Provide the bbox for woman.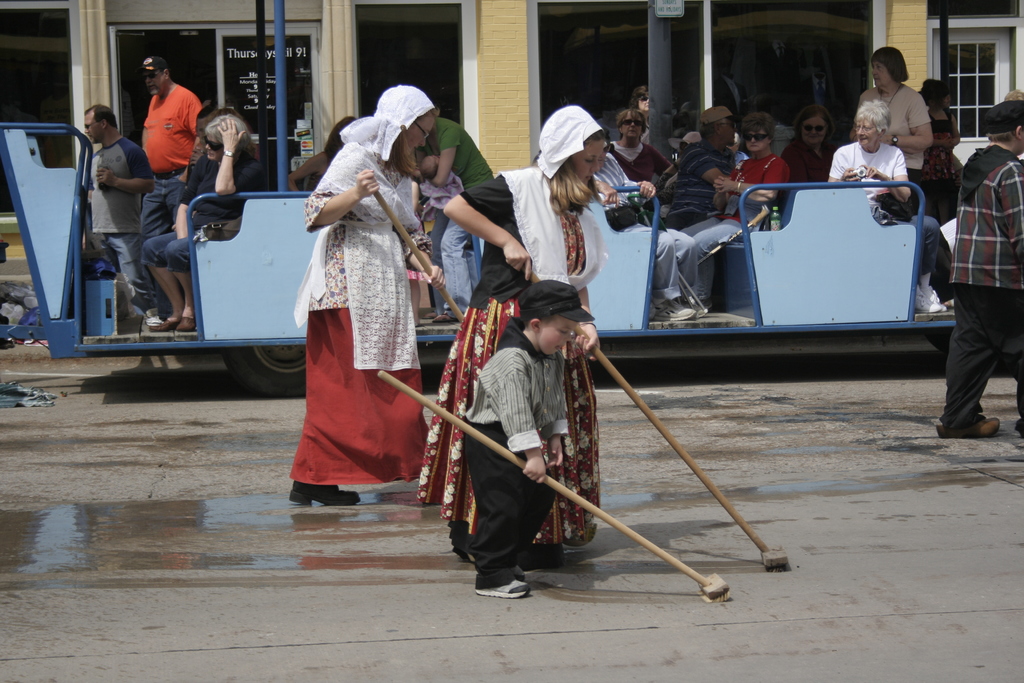
BBox(774, 106, 840, 193).
